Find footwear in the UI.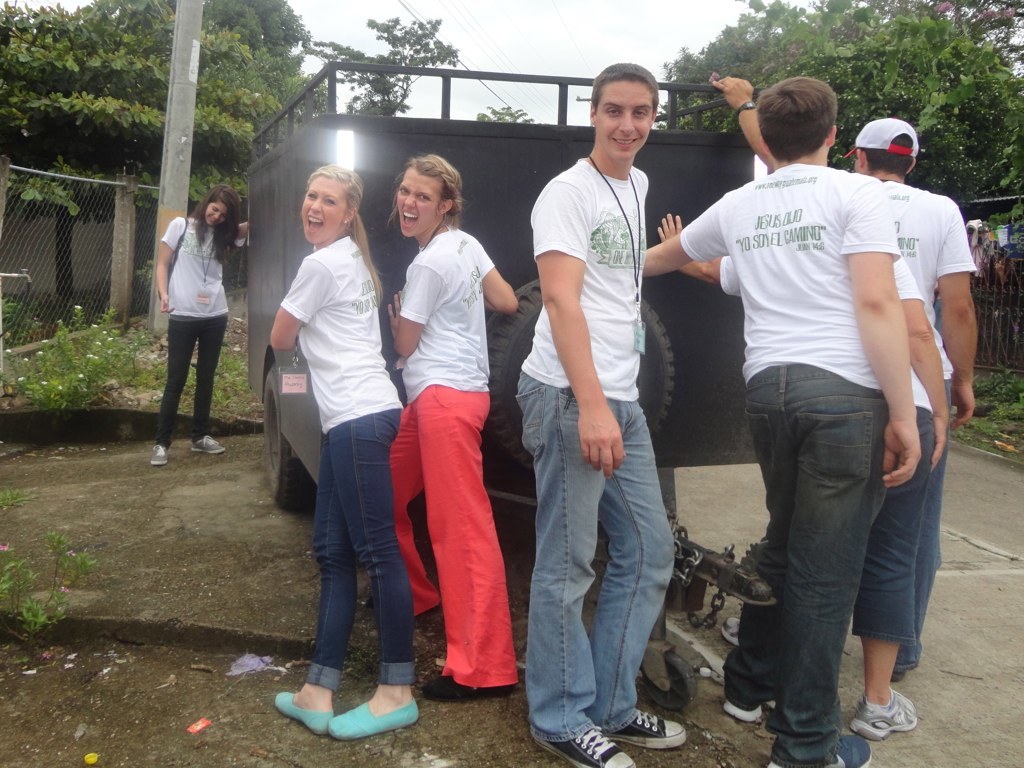
UI element at bbox=[723, 616, 740, 653].
